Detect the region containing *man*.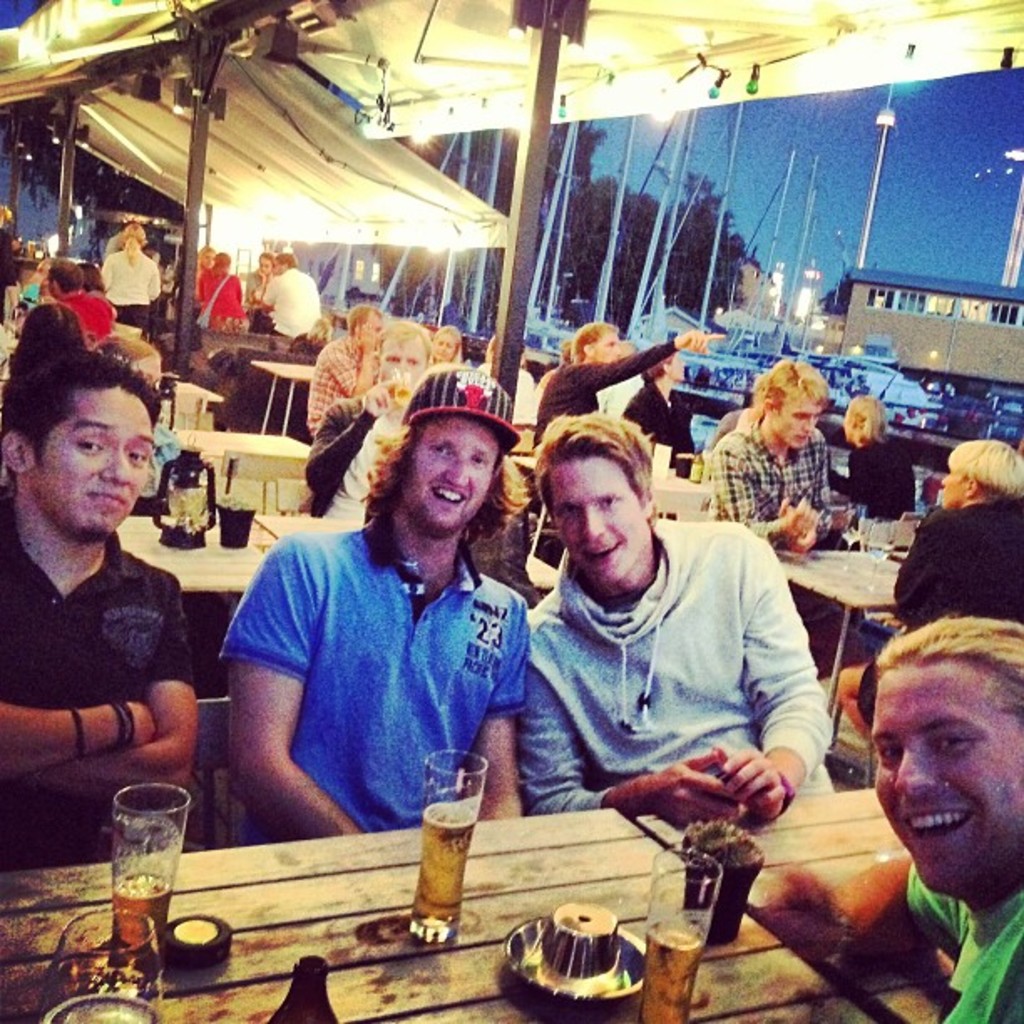
[773,606,1022,1022].
